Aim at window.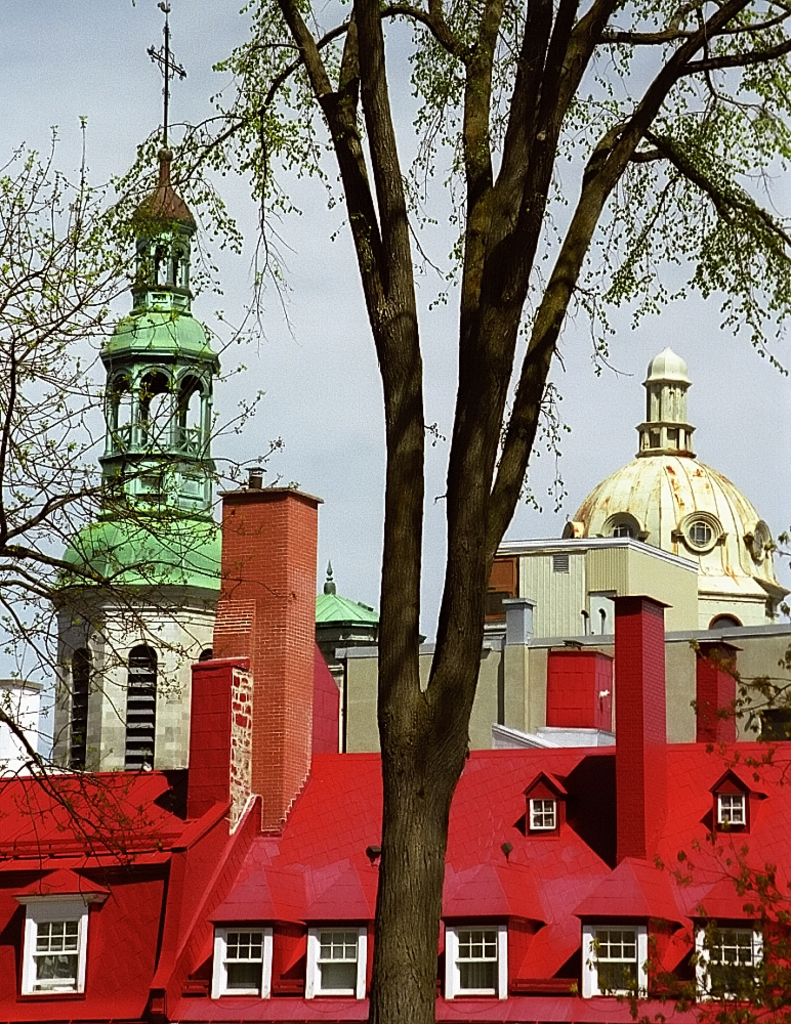
Aimed at (207,920,283,1001).
